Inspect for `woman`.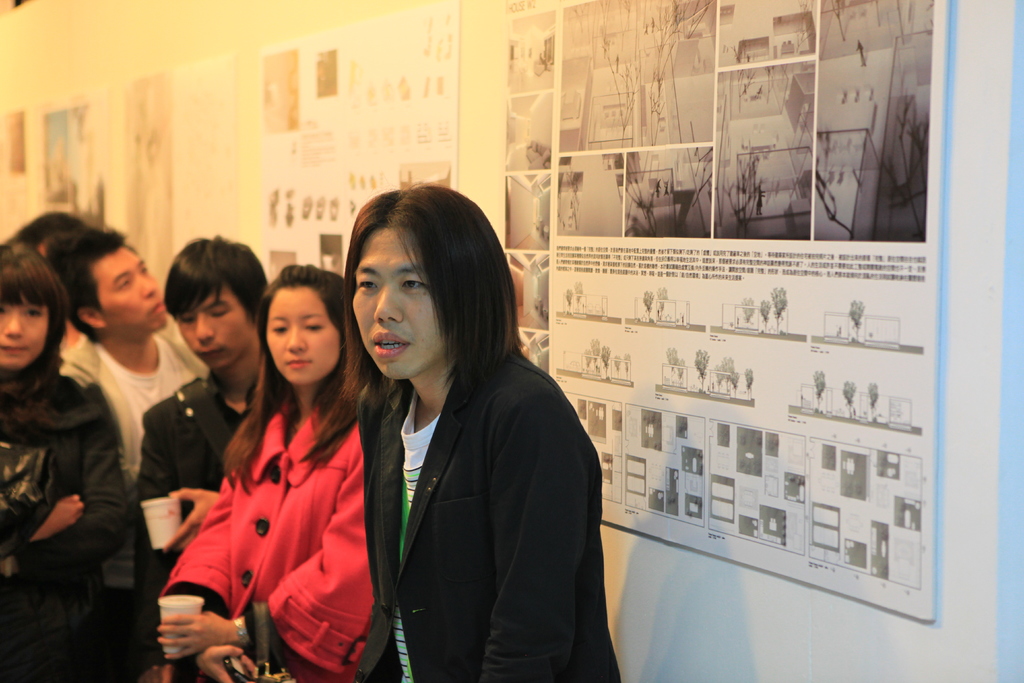
Inspection: (155, 266, 378, 682).
